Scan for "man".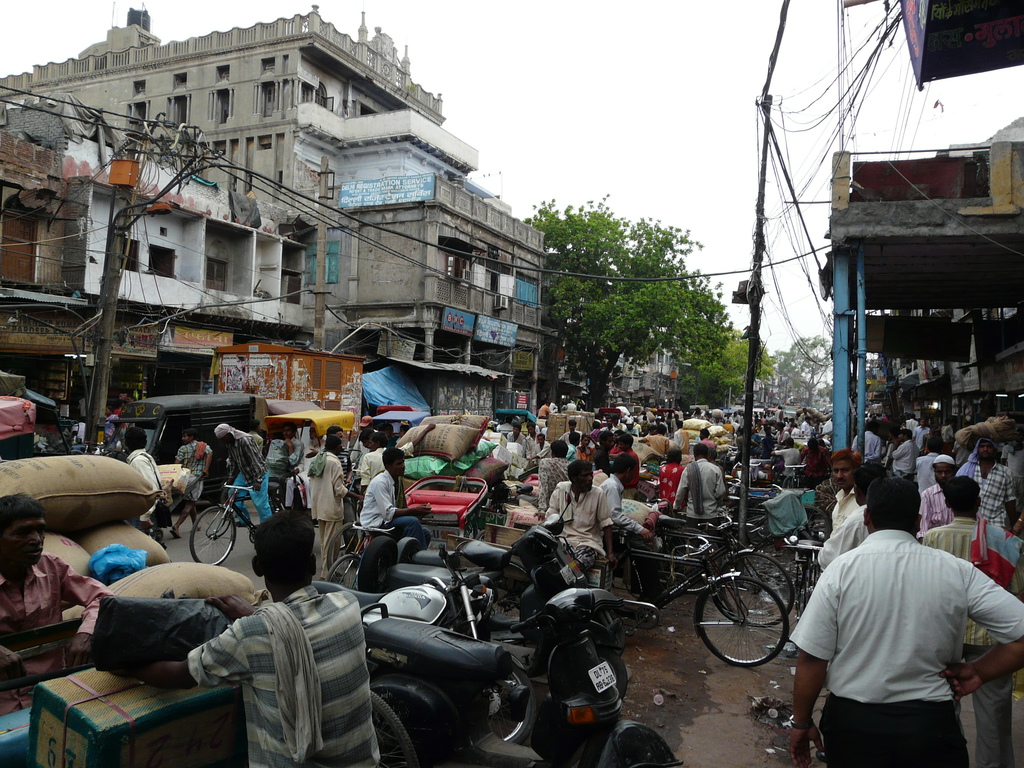
Scan result: [left=936, top=421, right=946, bottom=437].
